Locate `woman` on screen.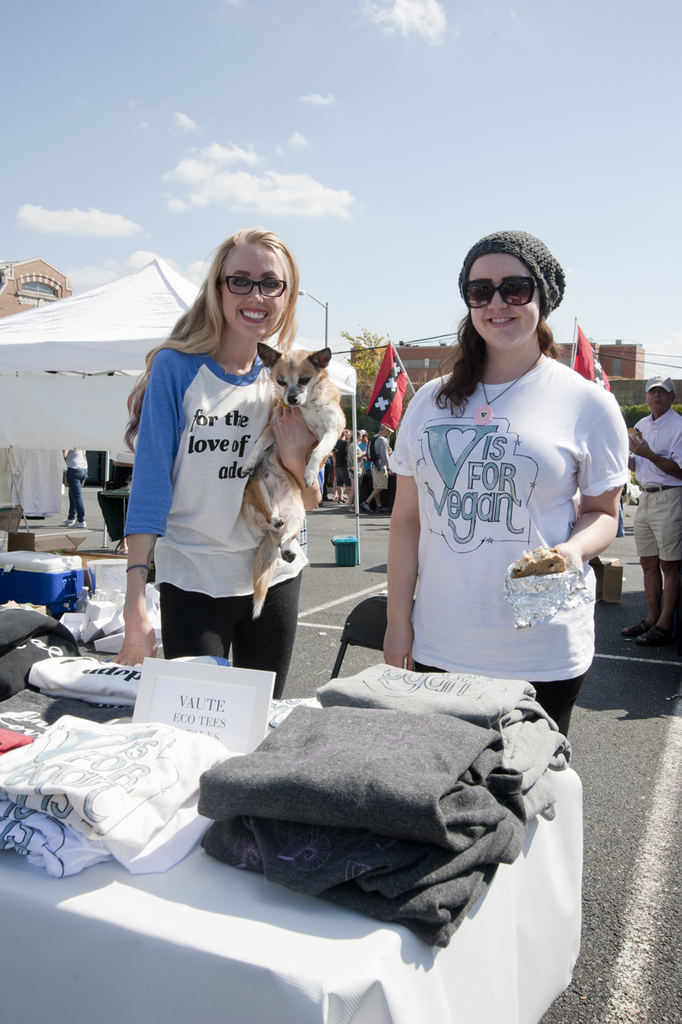
On screen at bbox=[124, 223, 335, 700].
